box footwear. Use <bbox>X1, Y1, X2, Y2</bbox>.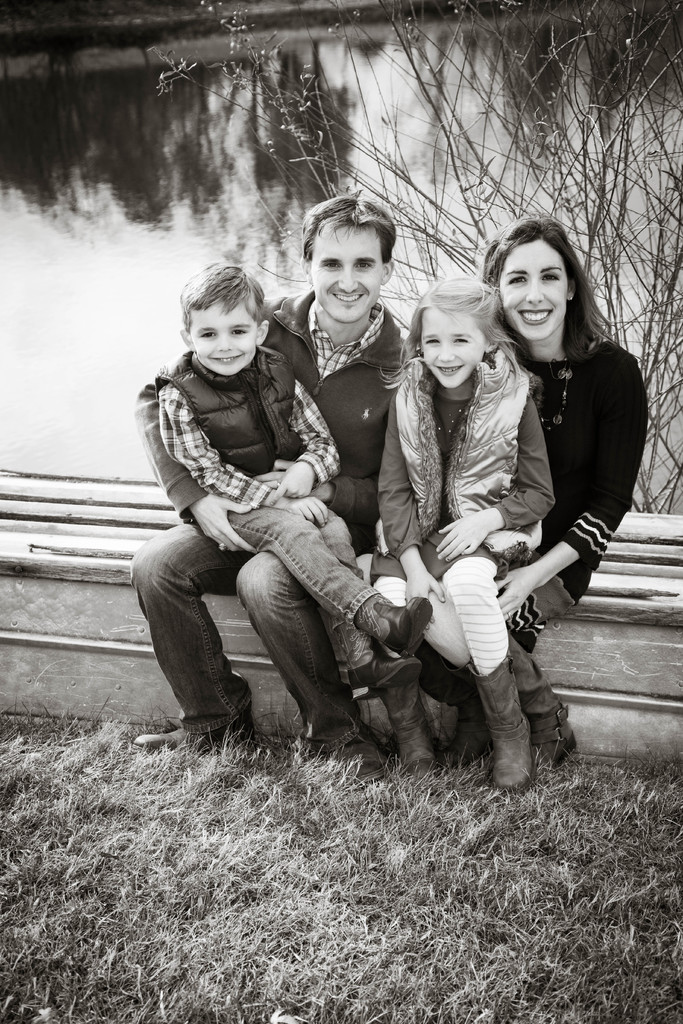
<bbox>443, 673, 490, 767</bbox>.
